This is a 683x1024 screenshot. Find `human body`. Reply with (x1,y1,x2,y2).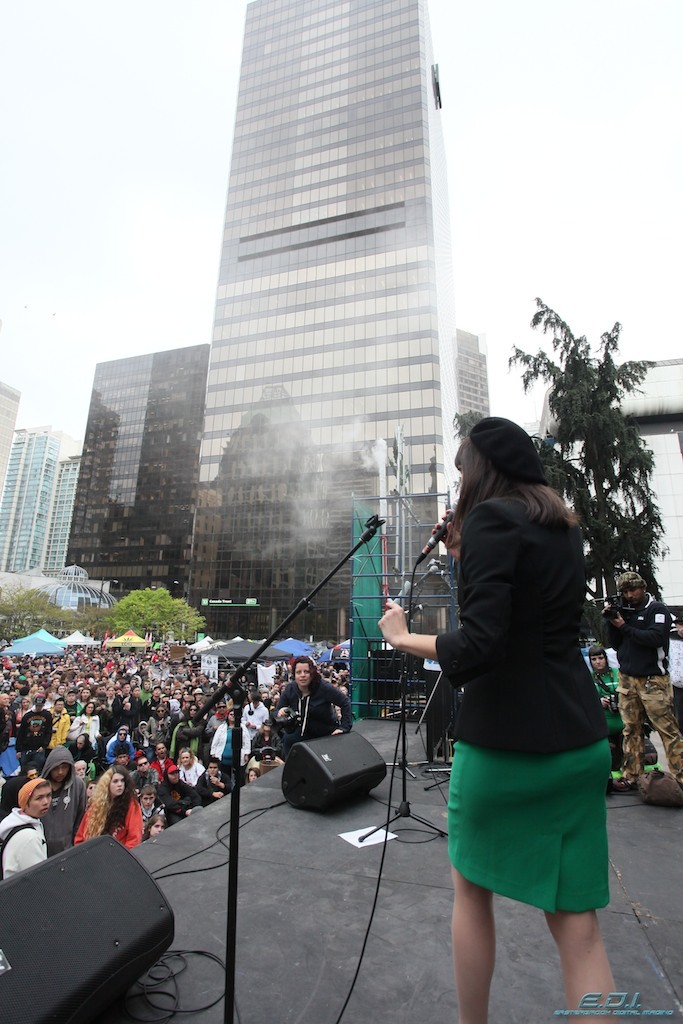
(139,779,164,841).
